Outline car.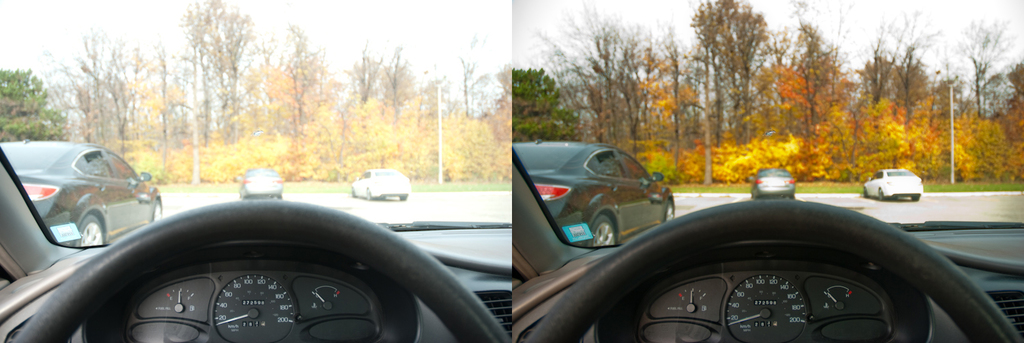
Outline: locate(237, 163, 285, 199).
